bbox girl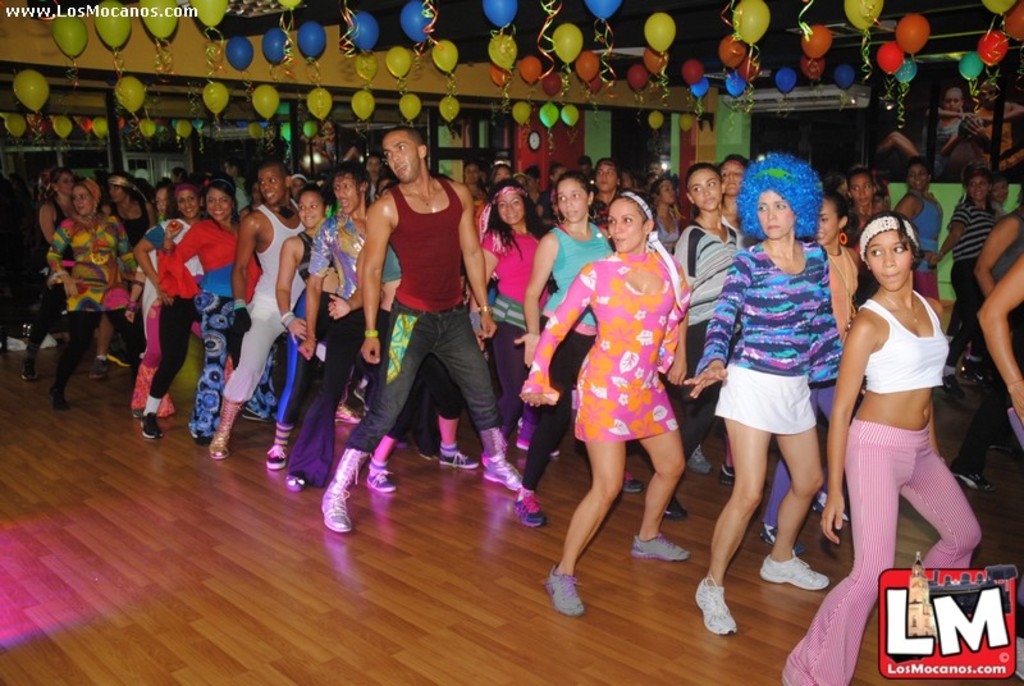
x1=138 y1=189 x2=197 y2=442
